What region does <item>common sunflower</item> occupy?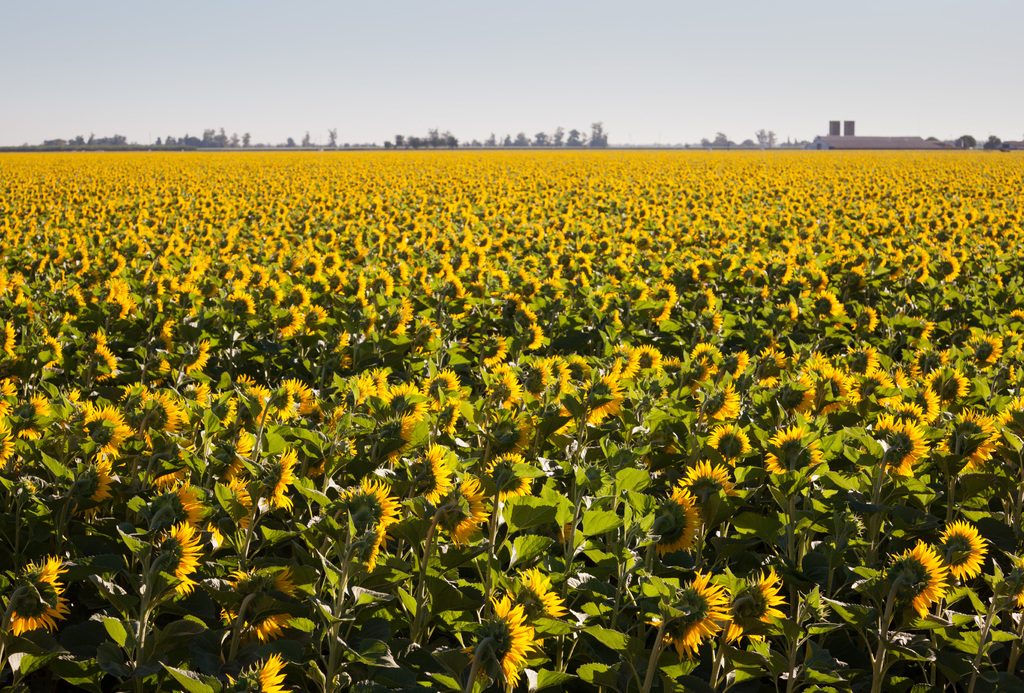
[76, 396, 125, 462].
